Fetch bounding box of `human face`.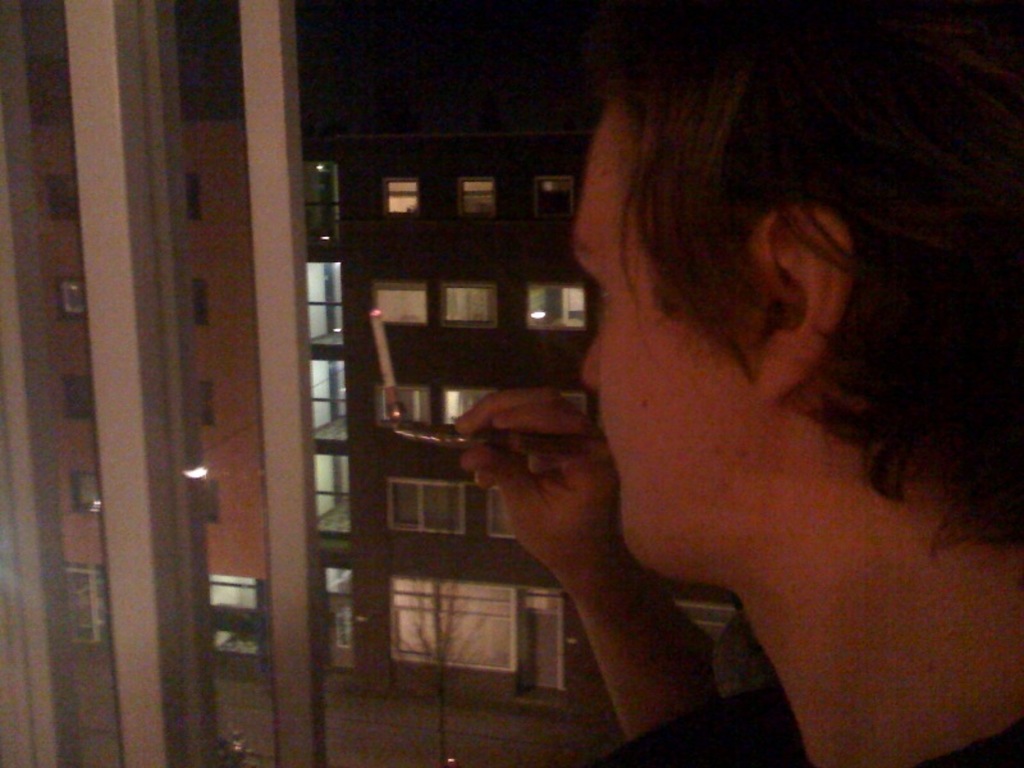
Bbox: Rect(568, 90, 808, 591).
